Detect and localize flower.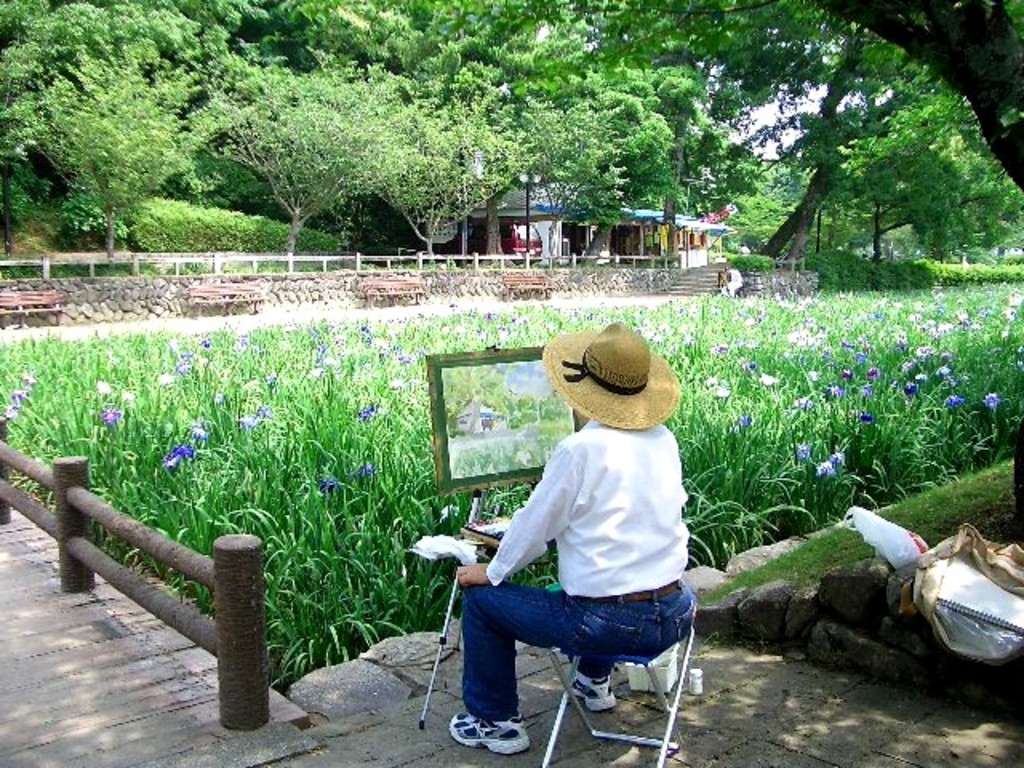
Localized at bbox=[736, 411, 754, 427].
